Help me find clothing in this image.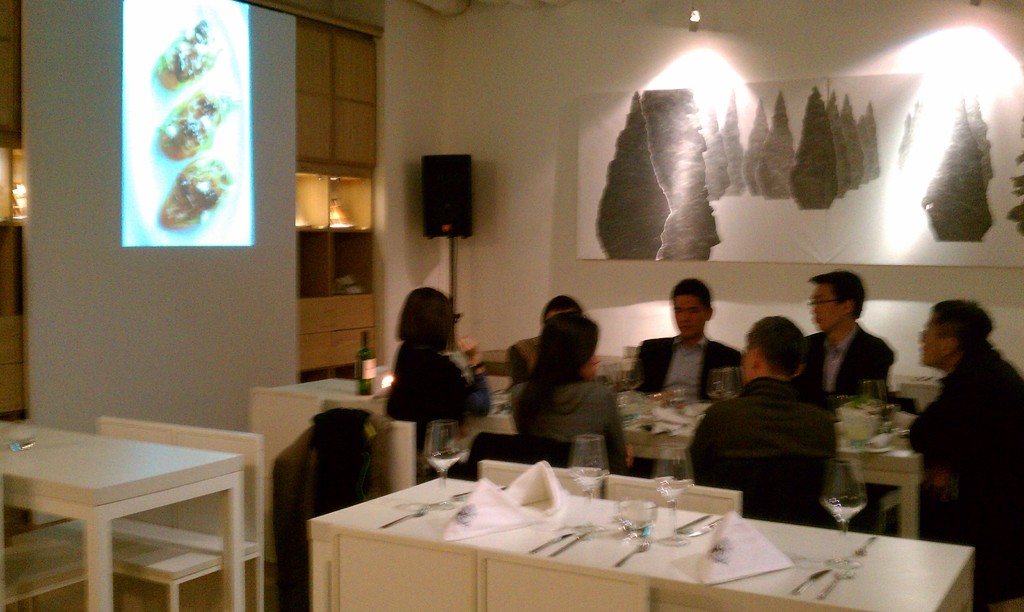
Found it: box(508, 384, 628, 478).
